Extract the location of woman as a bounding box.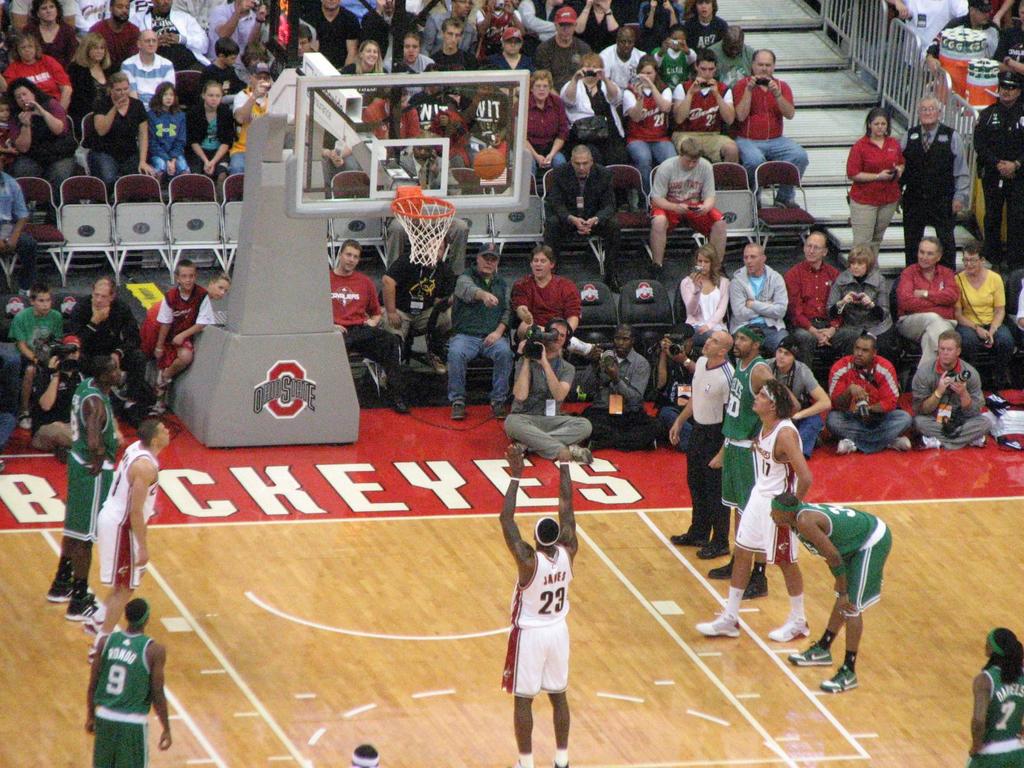
{"x1": 940, "y1": 244, "x2": 1006, "y2": 388}.
